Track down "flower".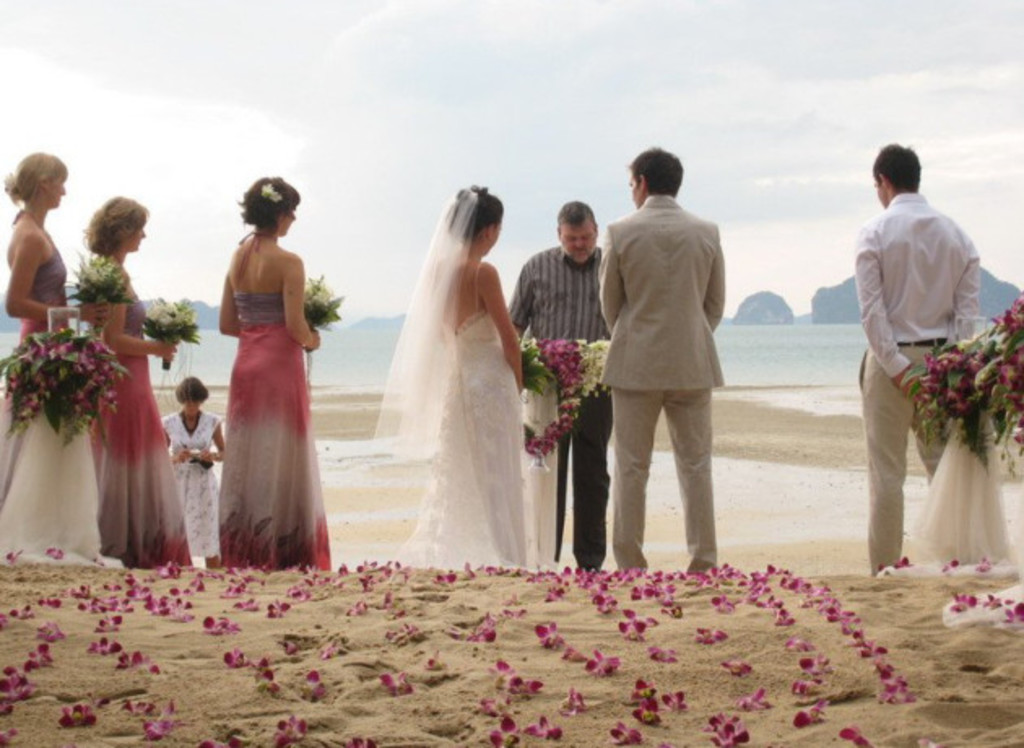
Tracked to (608, 724, 629, 737).
